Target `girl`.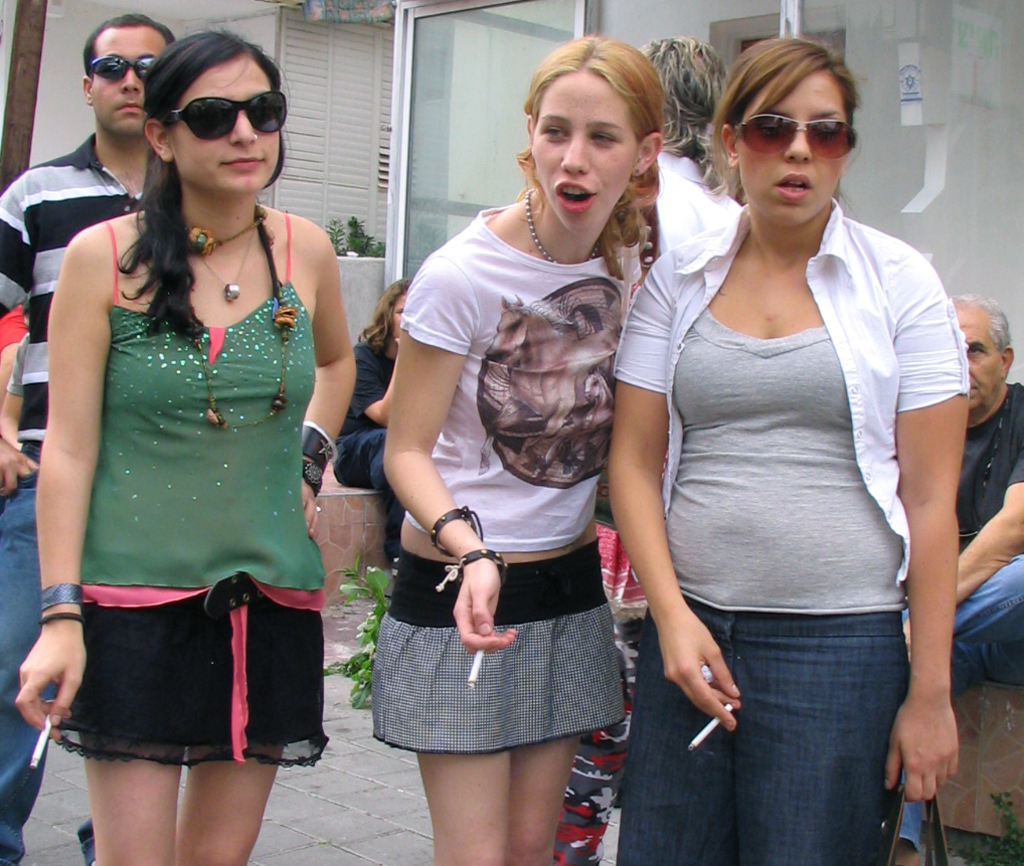
Target region: <box>371,36,665,865</box>.
